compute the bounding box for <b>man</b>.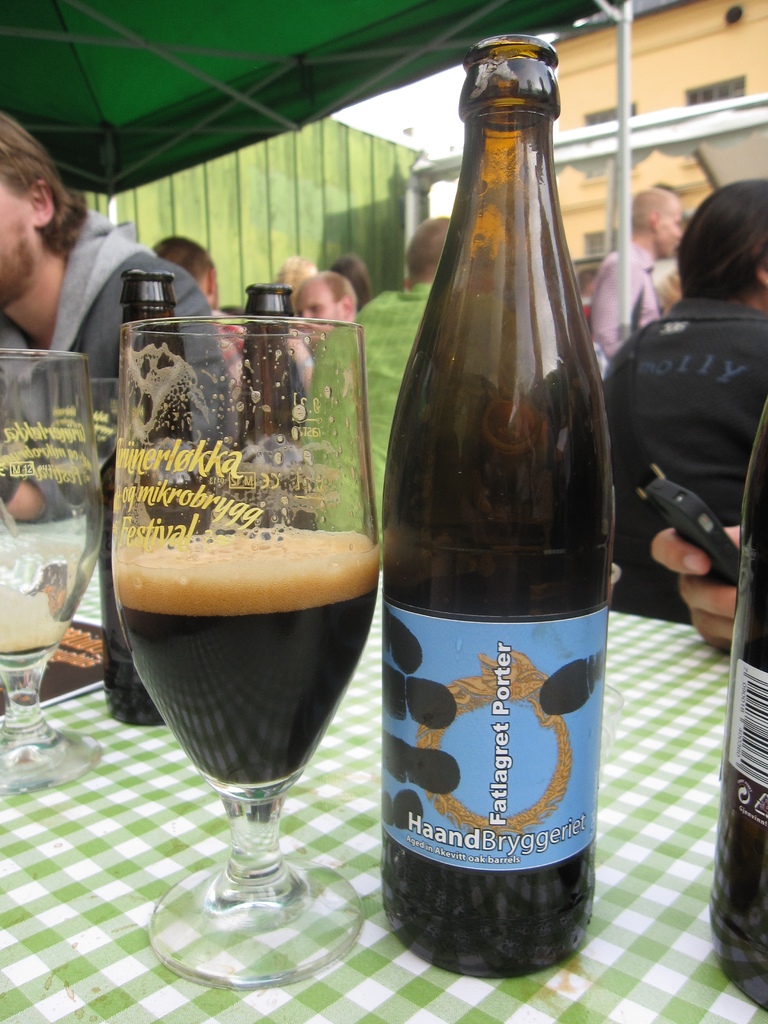
detection(313, 216, 472, 517).
